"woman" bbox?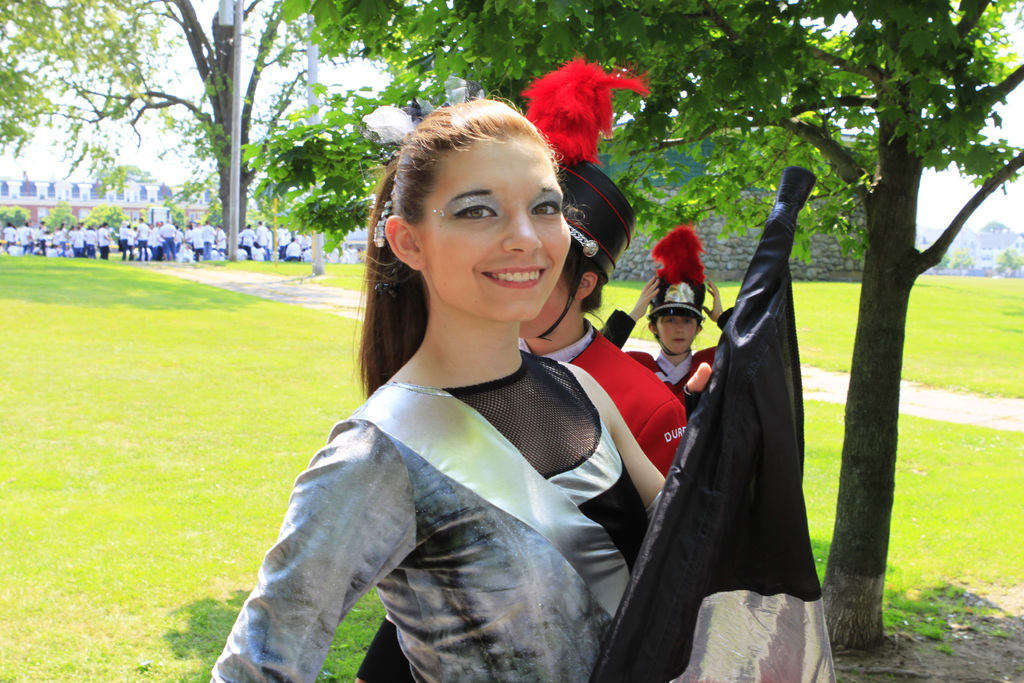
x1=72 y1=227 x2=80 y2=257
